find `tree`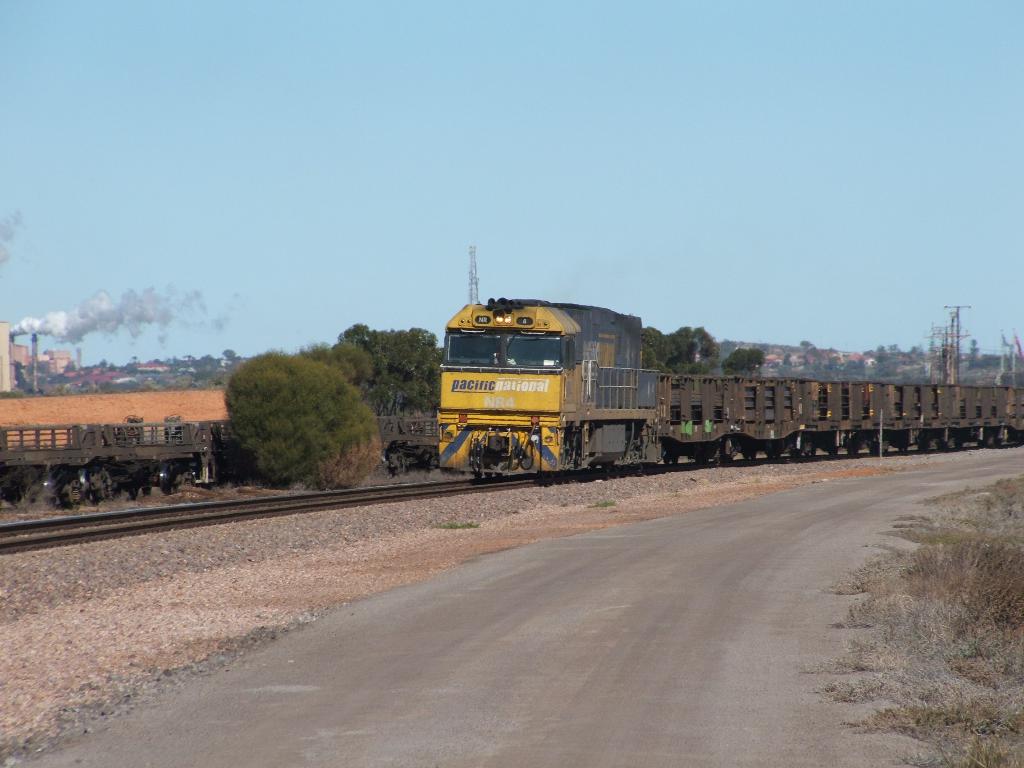
[left=79, top=378, right=92, bottom=392]
